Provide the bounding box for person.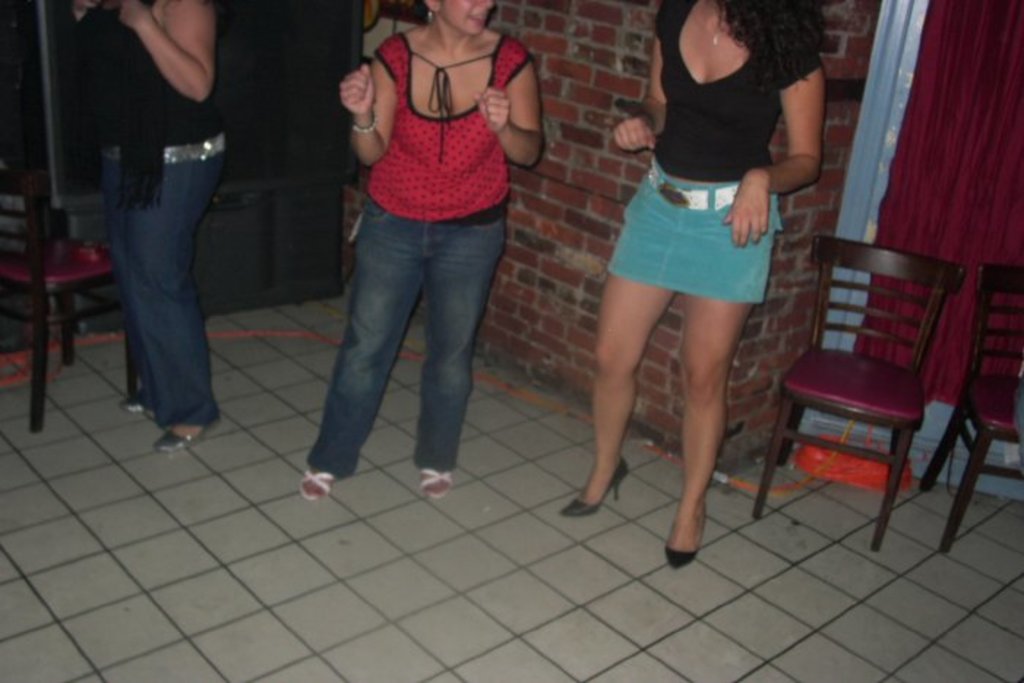
detection(83, 0, 240, 443).
